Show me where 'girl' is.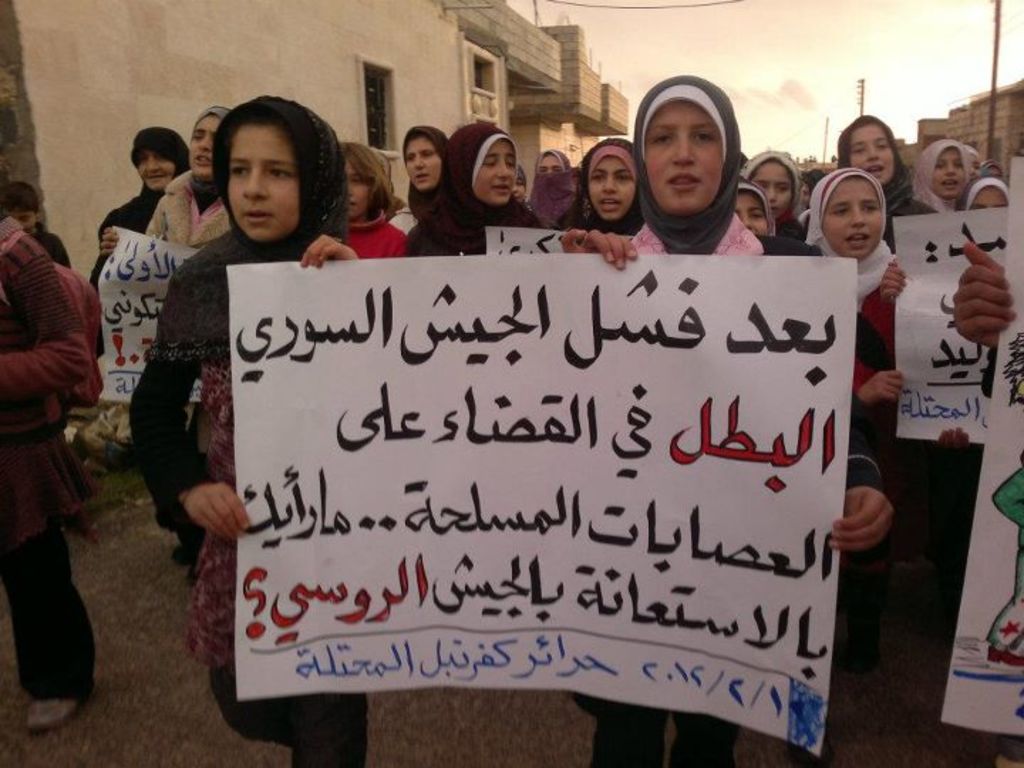
'girl' is at BBox(831, 112, 939, 255).
